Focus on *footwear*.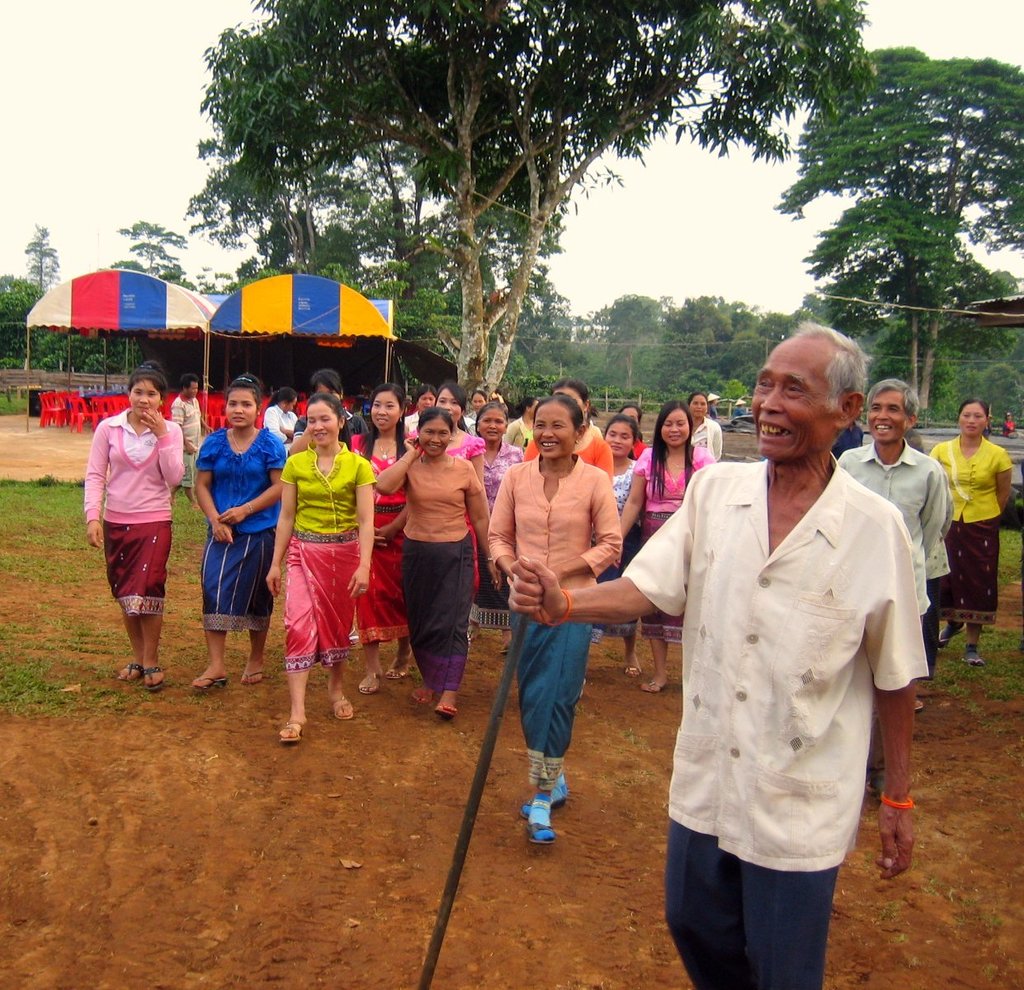
Focused at (x1=521, y1=775, x2=564, y2=821).
